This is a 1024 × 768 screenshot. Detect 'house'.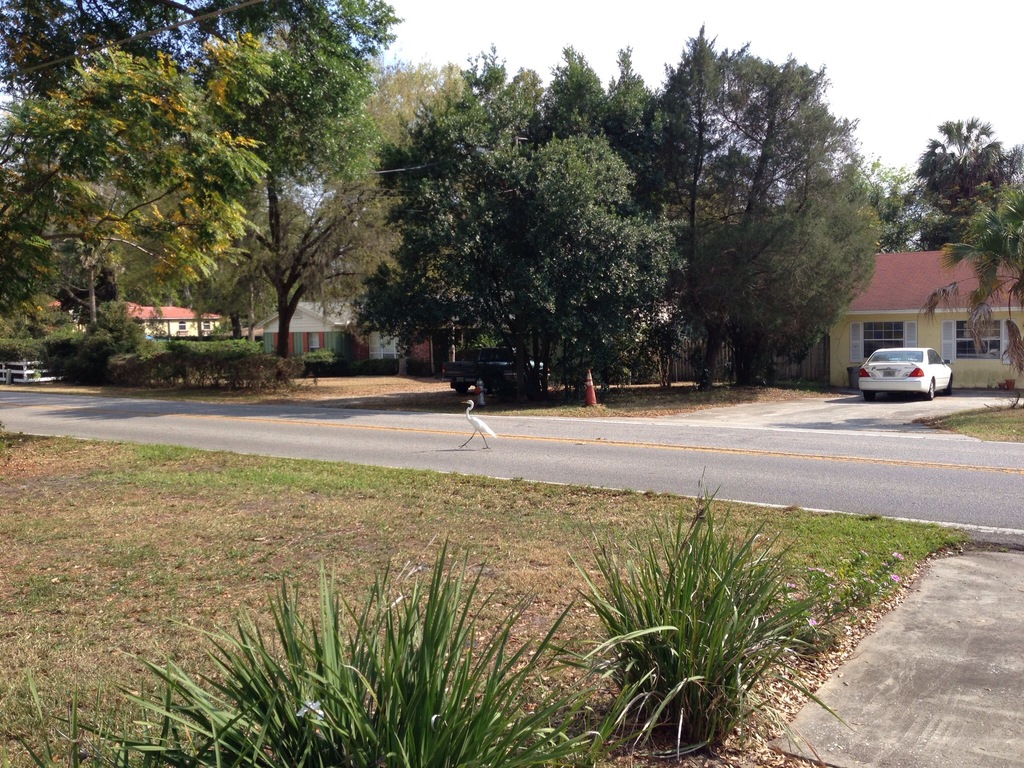
bbox=(333, 298, 492, 375).
